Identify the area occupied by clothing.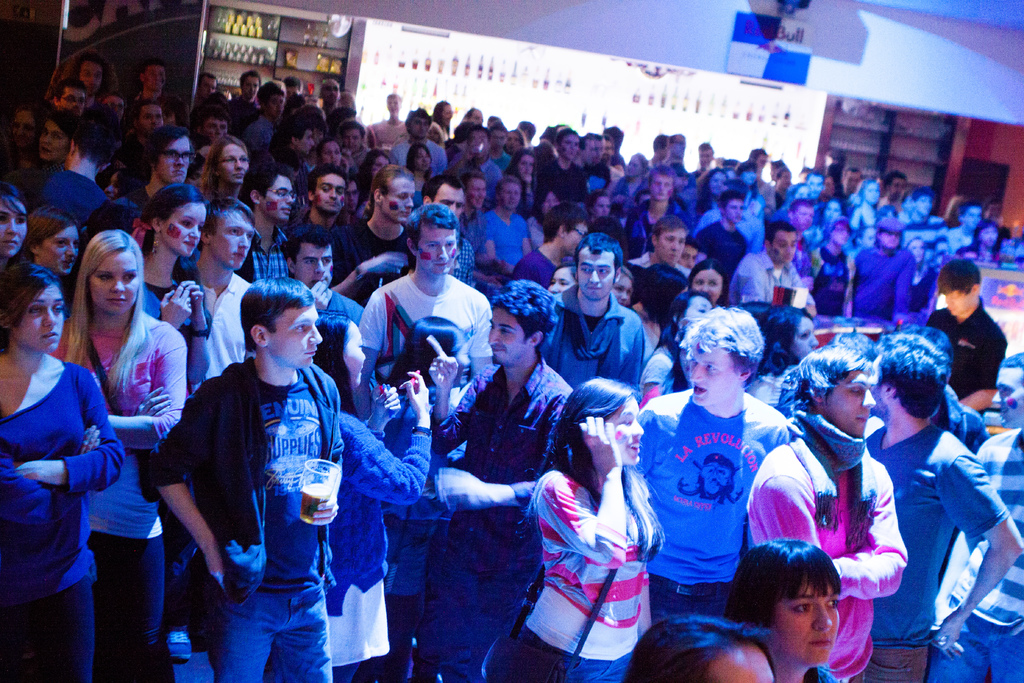
Area: x1=361, y1=264, x2=490, y2=422.
